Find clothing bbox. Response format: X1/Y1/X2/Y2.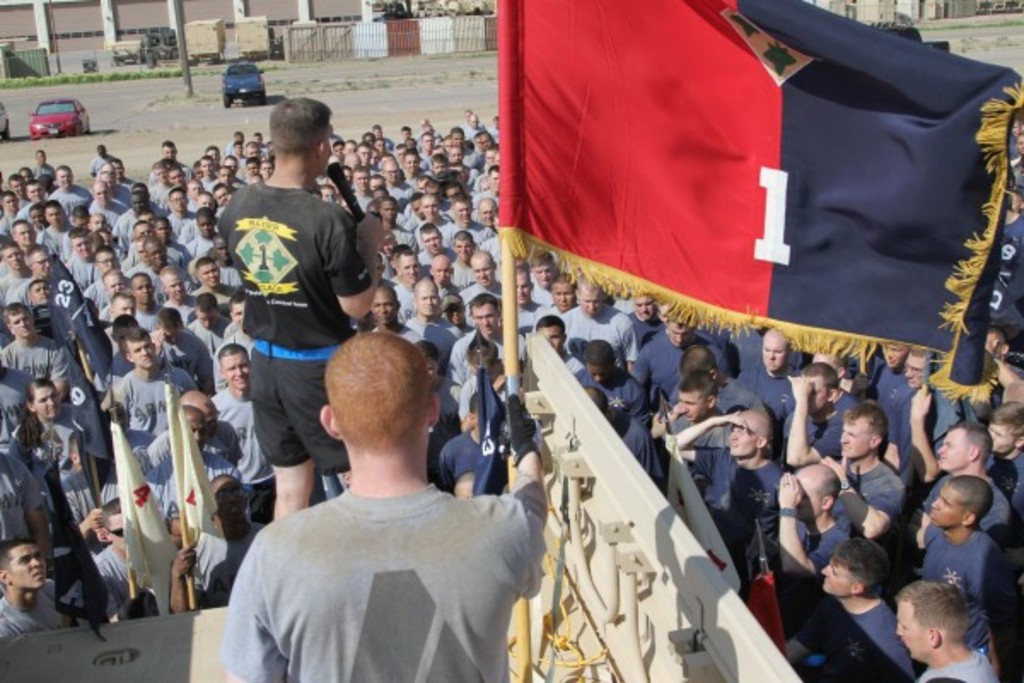
183/236/232/256.
